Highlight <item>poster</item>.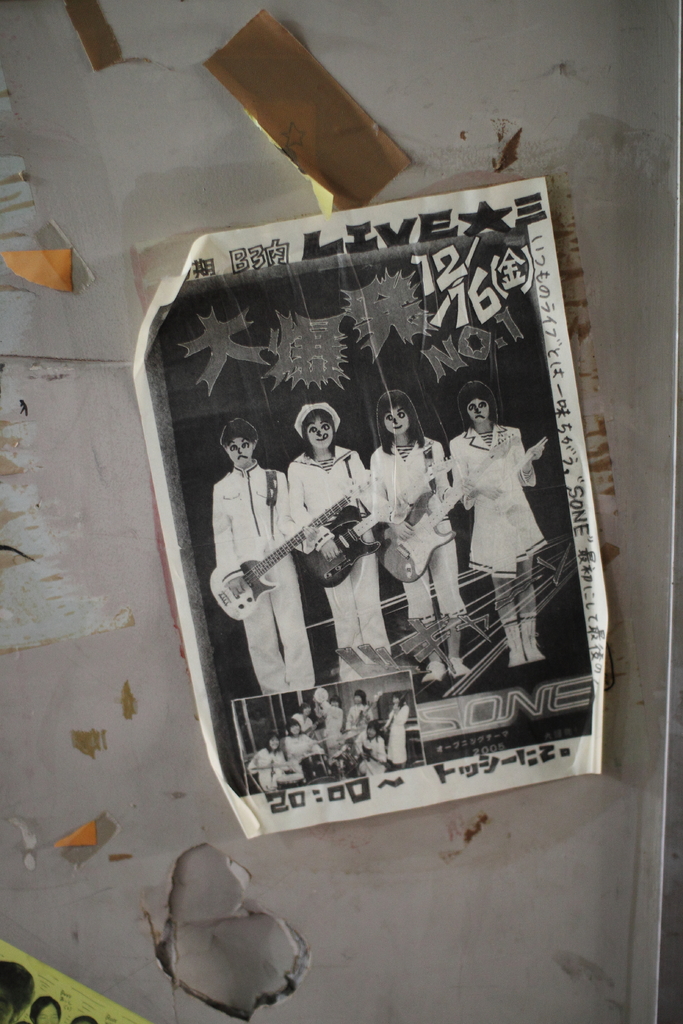
Highlighted region: Rect(127, 179, 605, 844).
